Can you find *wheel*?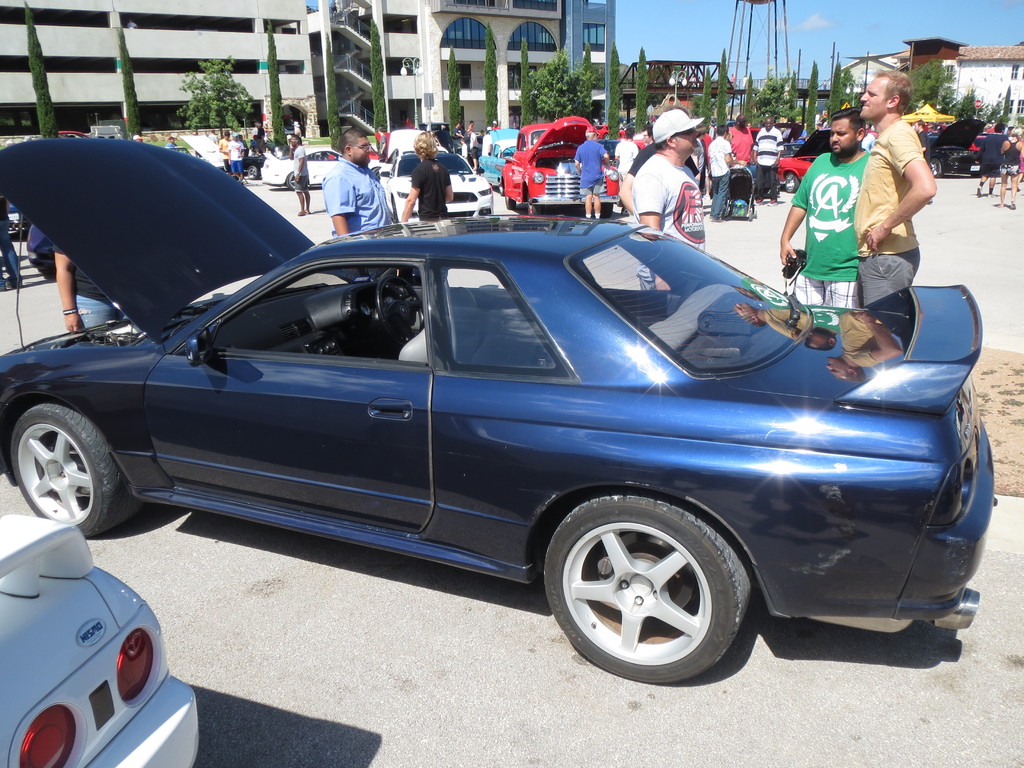
Yes, bounding box: (783,172,801,195).
